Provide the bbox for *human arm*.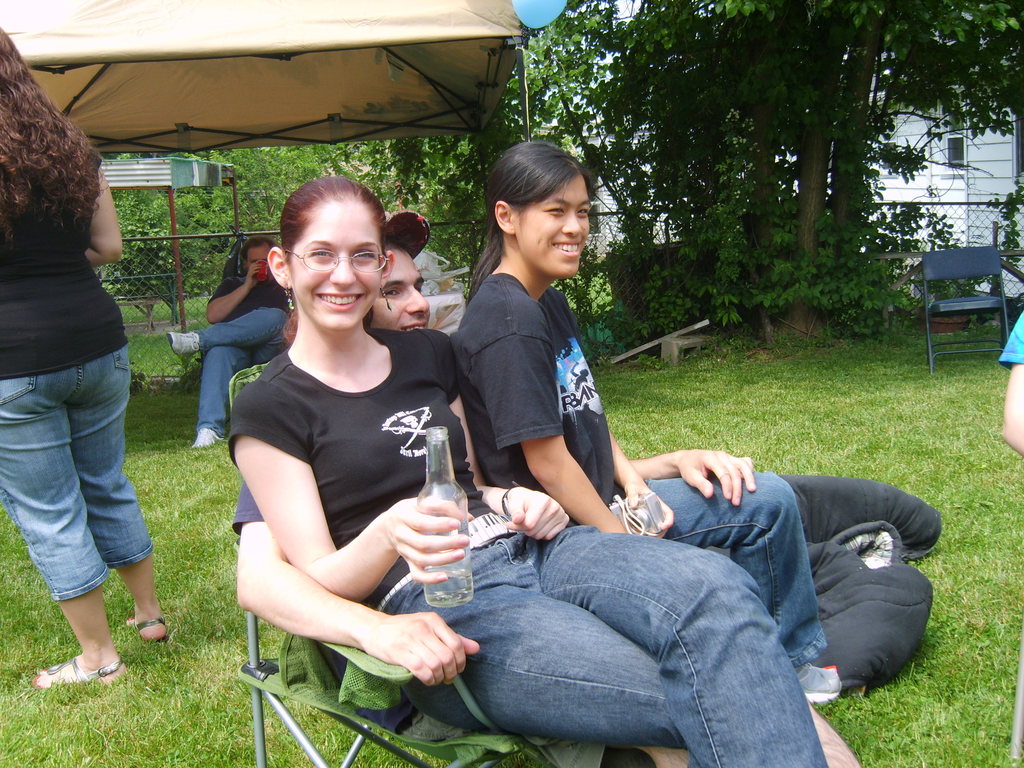
detection(607, 423, 678, 540).
